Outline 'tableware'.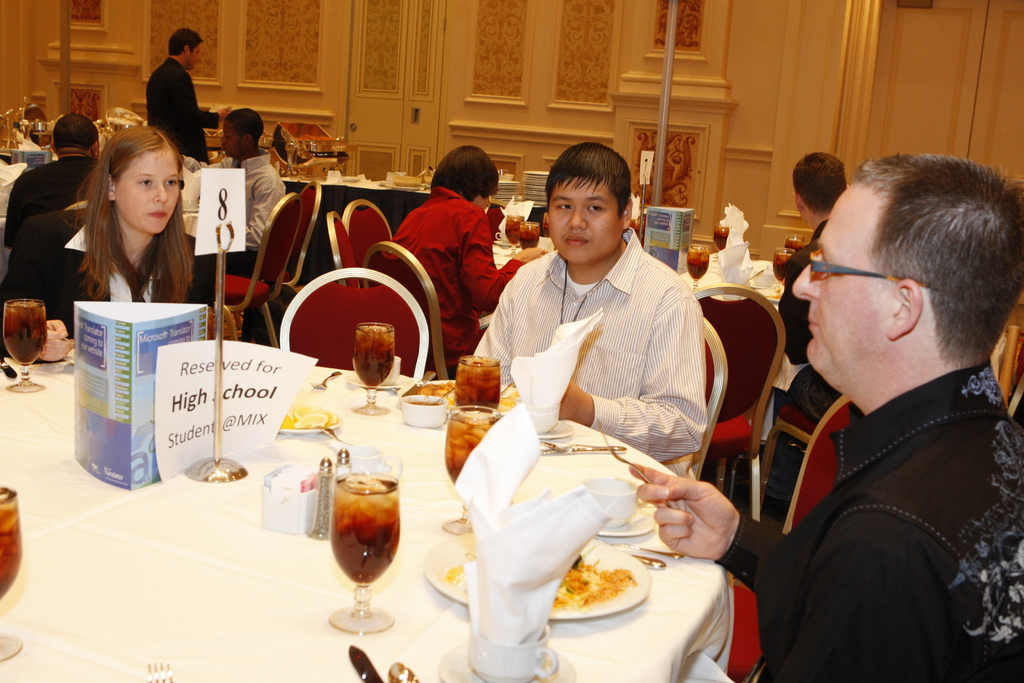
Outline: [x1=685, y1=241, x2=708, y2=290].
